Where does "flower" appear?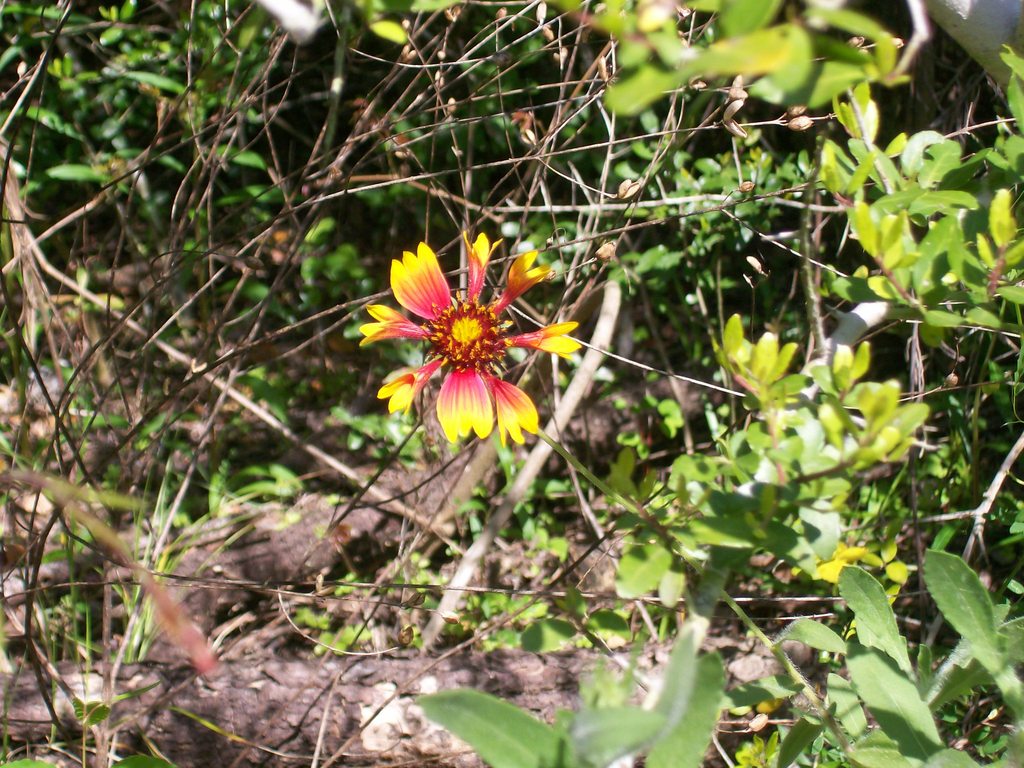
Appears at (x1=780, y1=538, x2=875, y2=589).
